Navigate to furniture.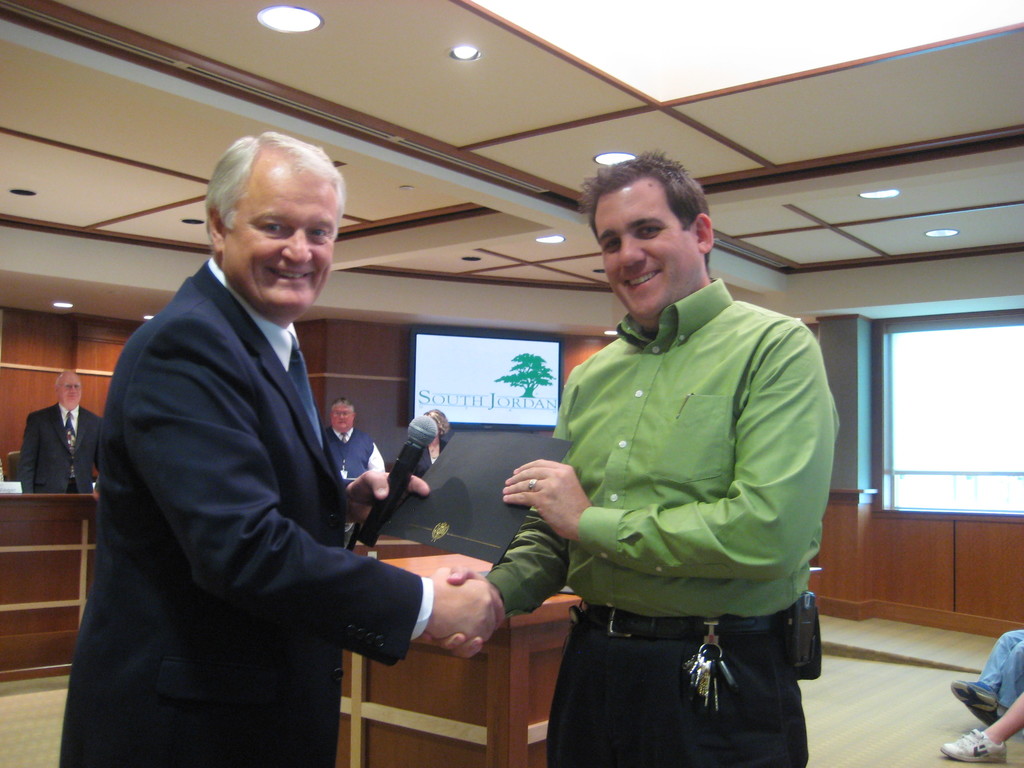
Navigation target: detection(0, 452, 580, 767).
